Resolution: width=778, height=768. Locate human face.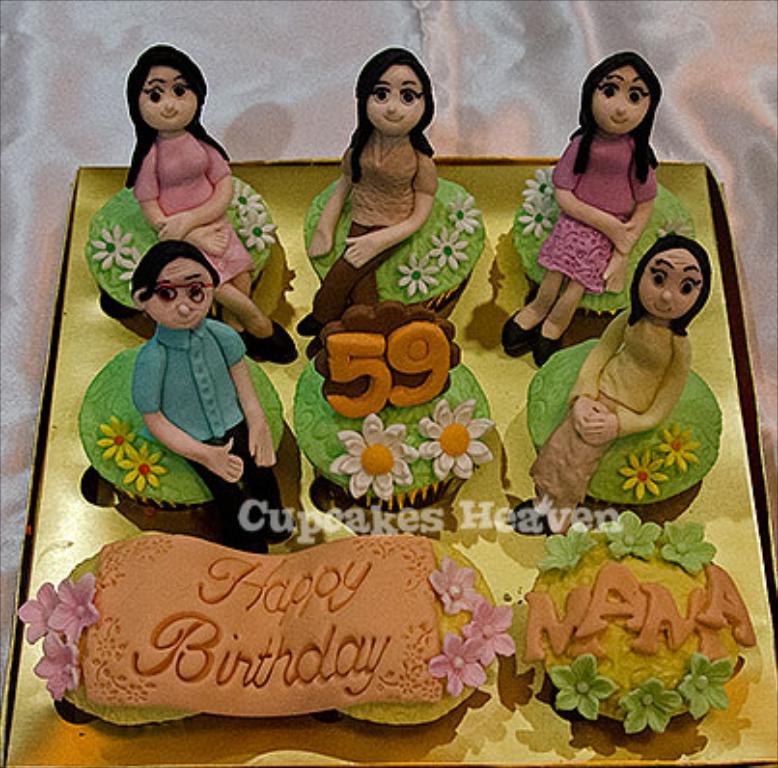
154 259 210 328.
